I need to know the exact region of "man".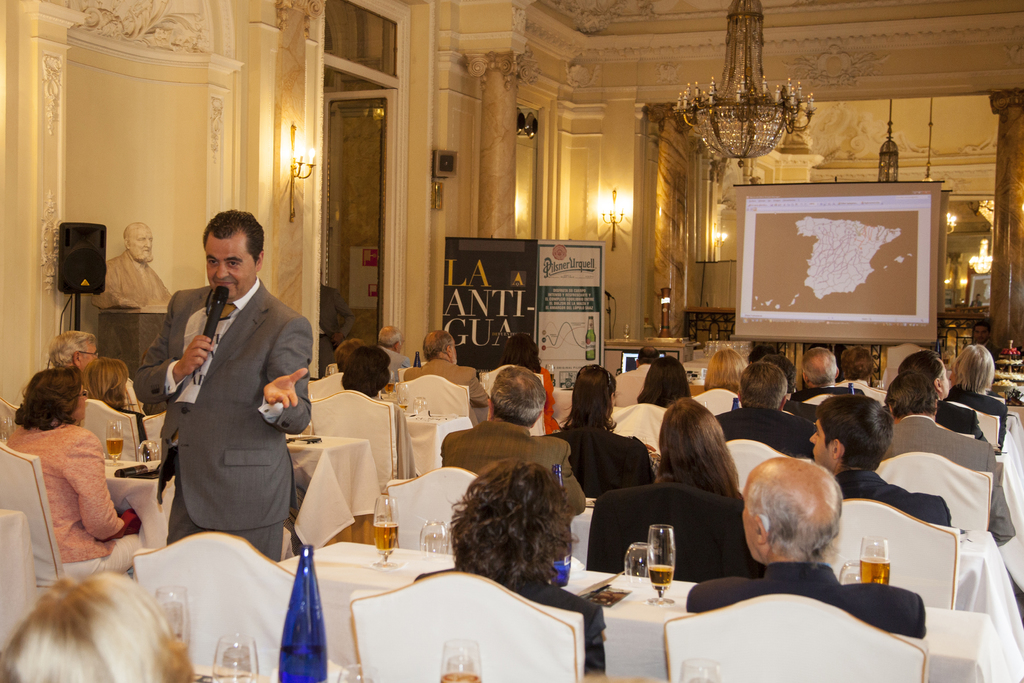
Region: x1=95, y1=226, x2=170, y2=315.
